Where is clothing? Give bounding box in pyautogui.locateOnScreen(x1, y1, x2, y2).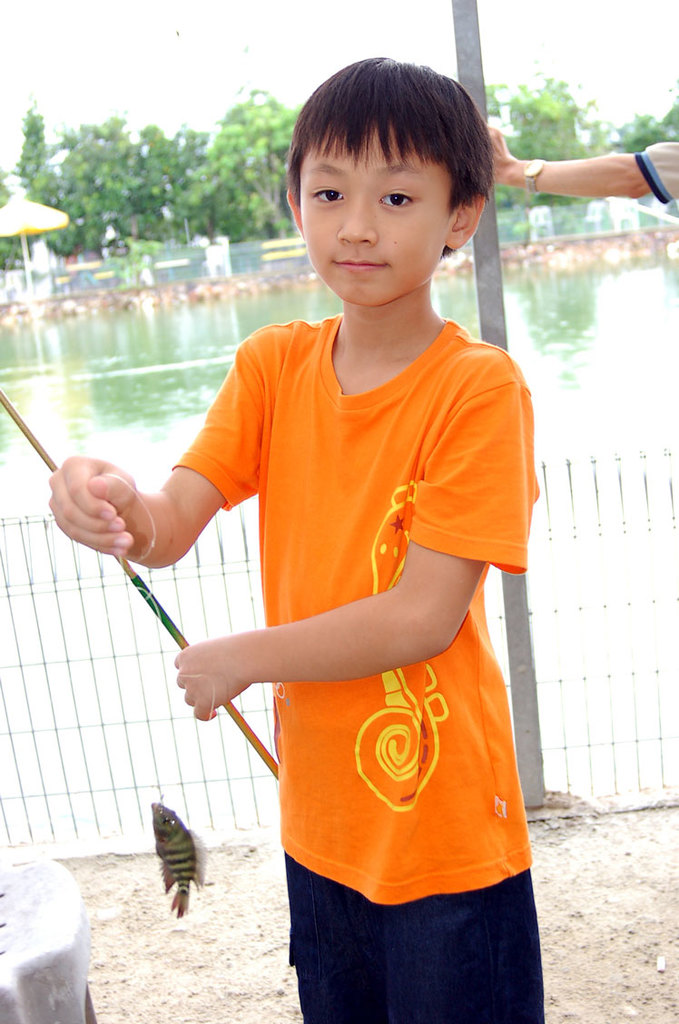
pyautogui.locateOnScreen(153, 240, 513, 947).
